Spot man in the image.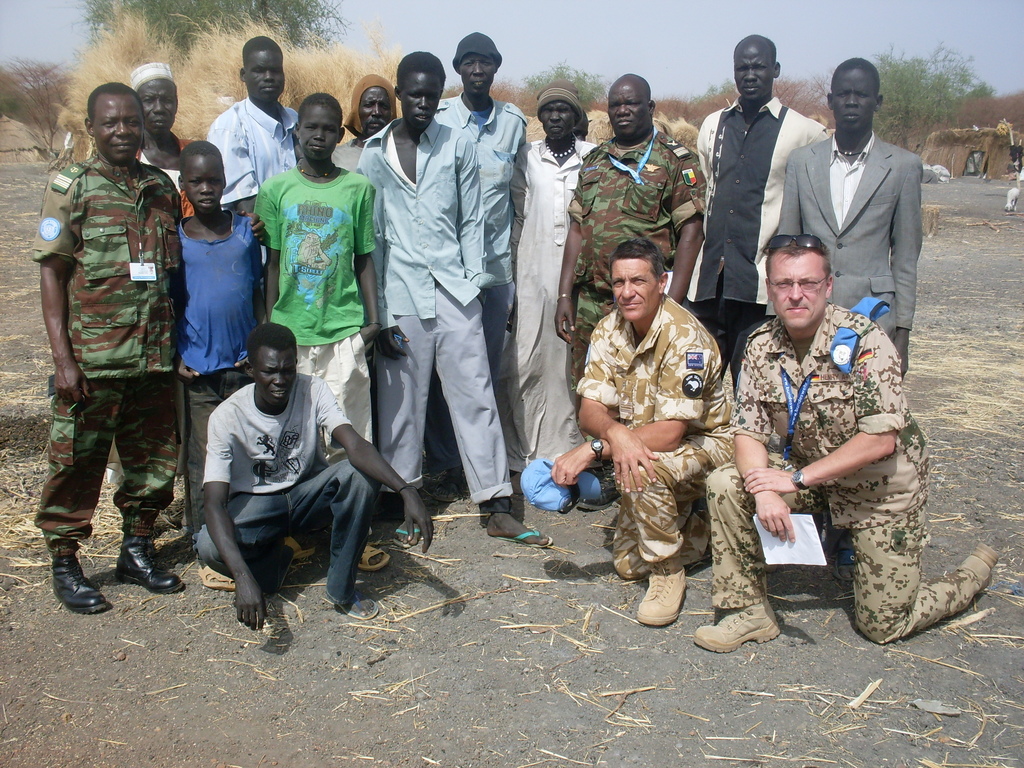
man found at 348 51 555 545.
